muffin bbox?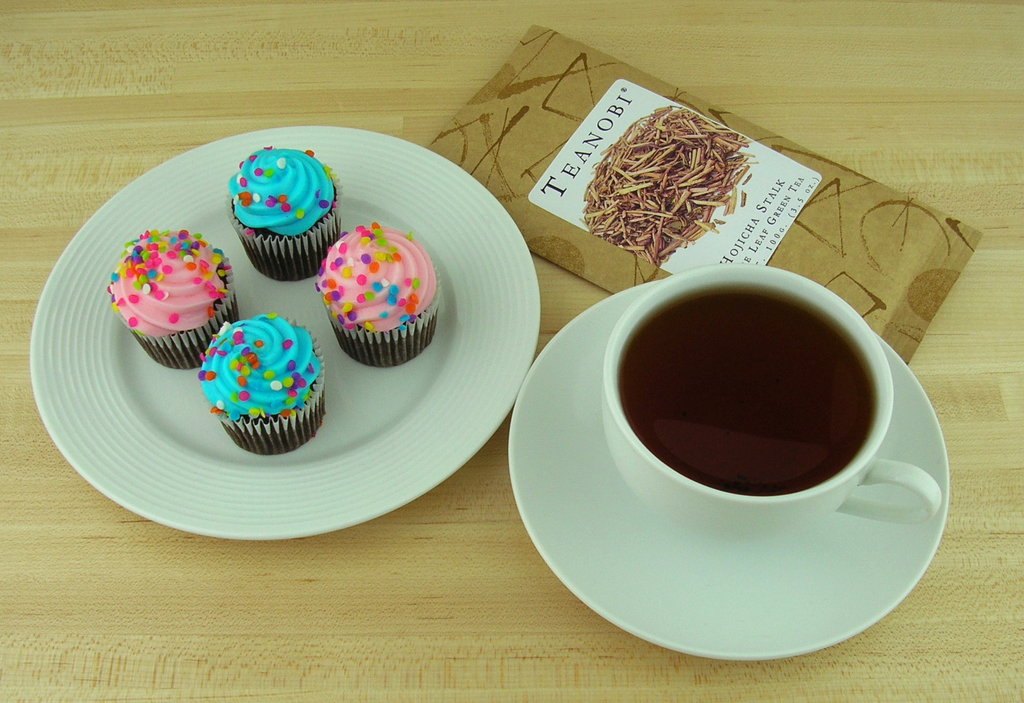
[107,227,239,372]
